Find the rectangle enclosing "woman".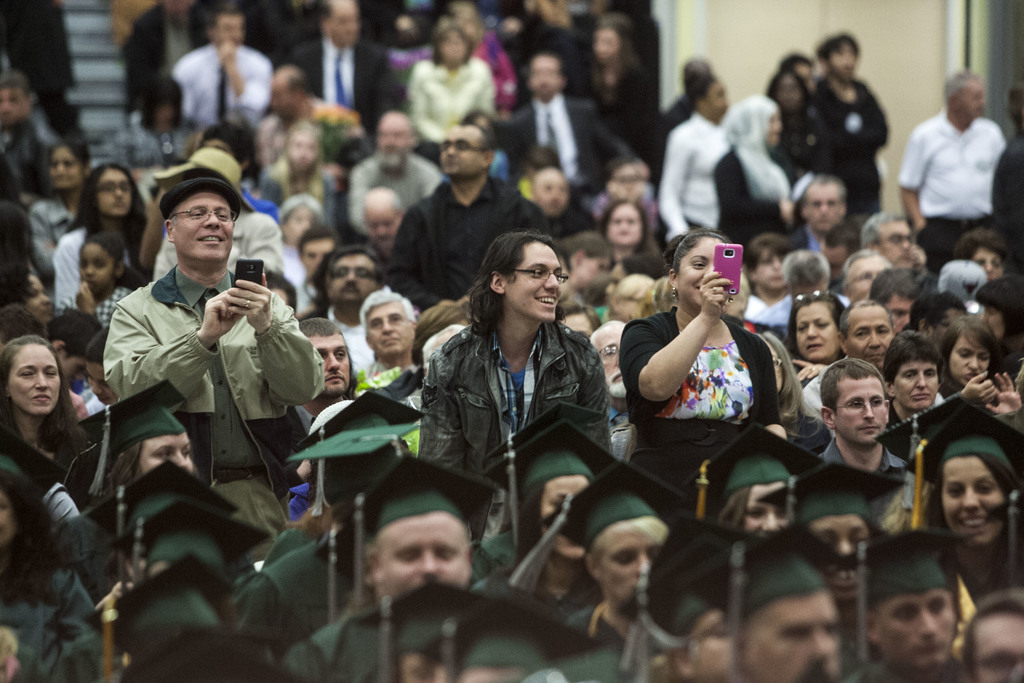
l=785, t=285, r=853, b=377.
